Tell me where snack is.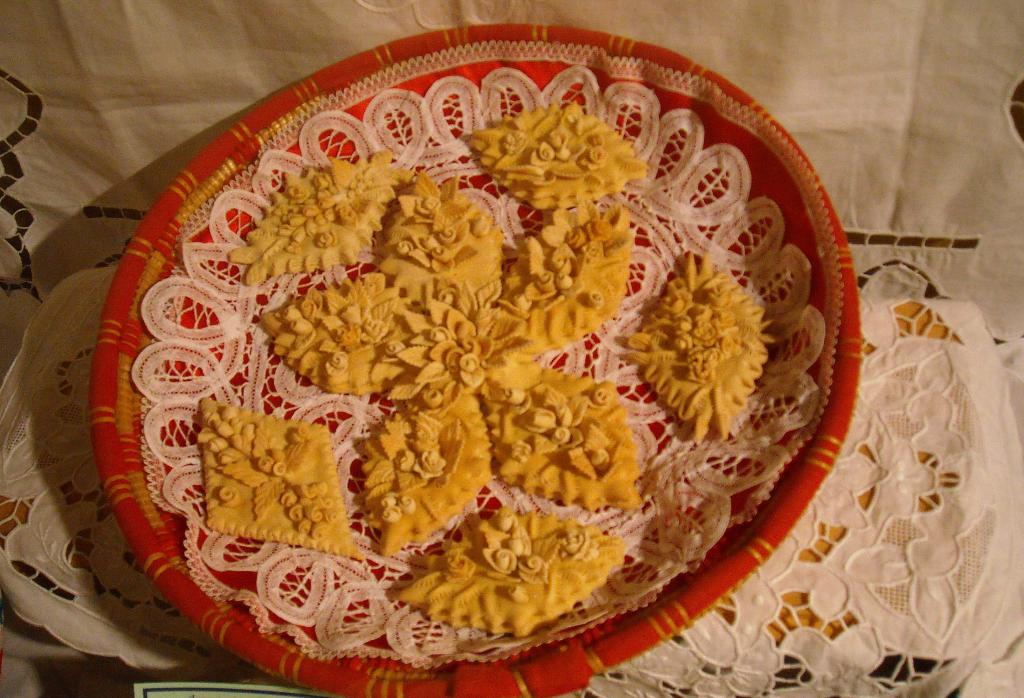
snack is at 455/93/650/220.
